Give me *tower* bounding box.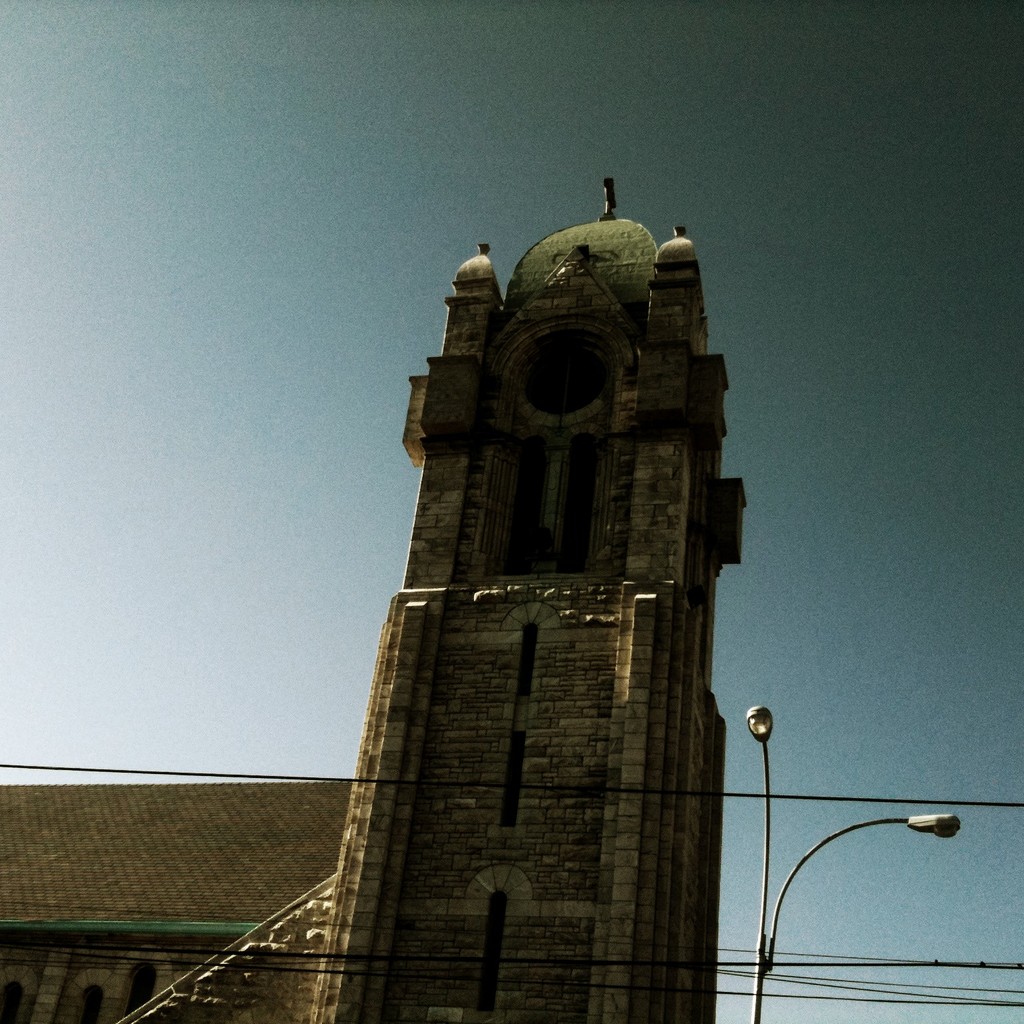
x1=284 y1=143 x2=771 y2=980.
